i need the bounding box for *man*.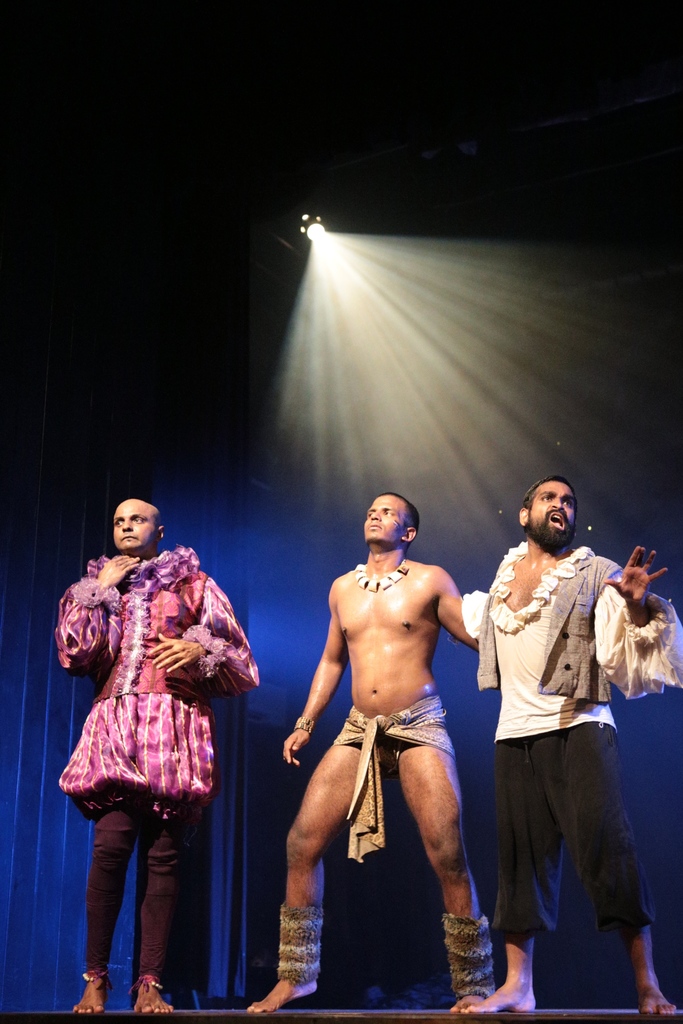
Here it is: [left=462, top=474, right=682, bottom=1016].
